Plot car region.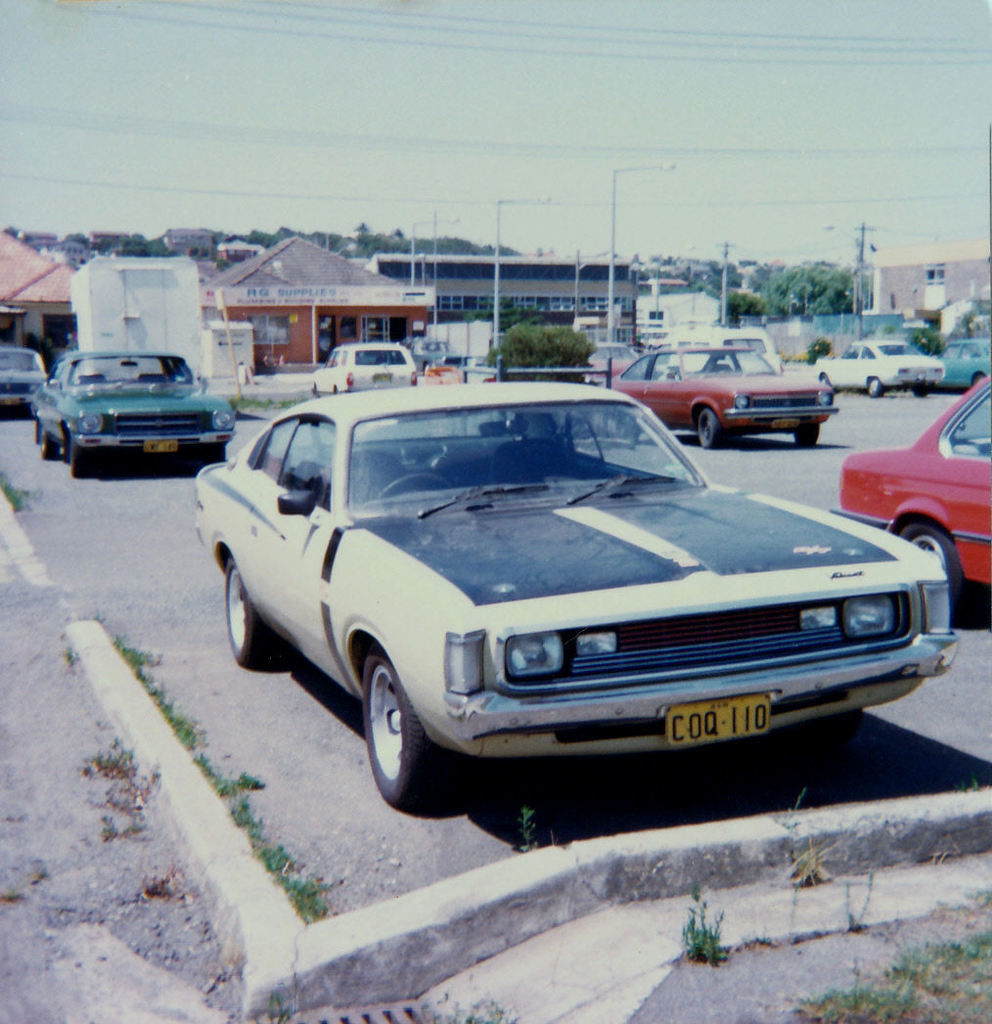
Plotted at select_region(942, 336, 991, 397).
